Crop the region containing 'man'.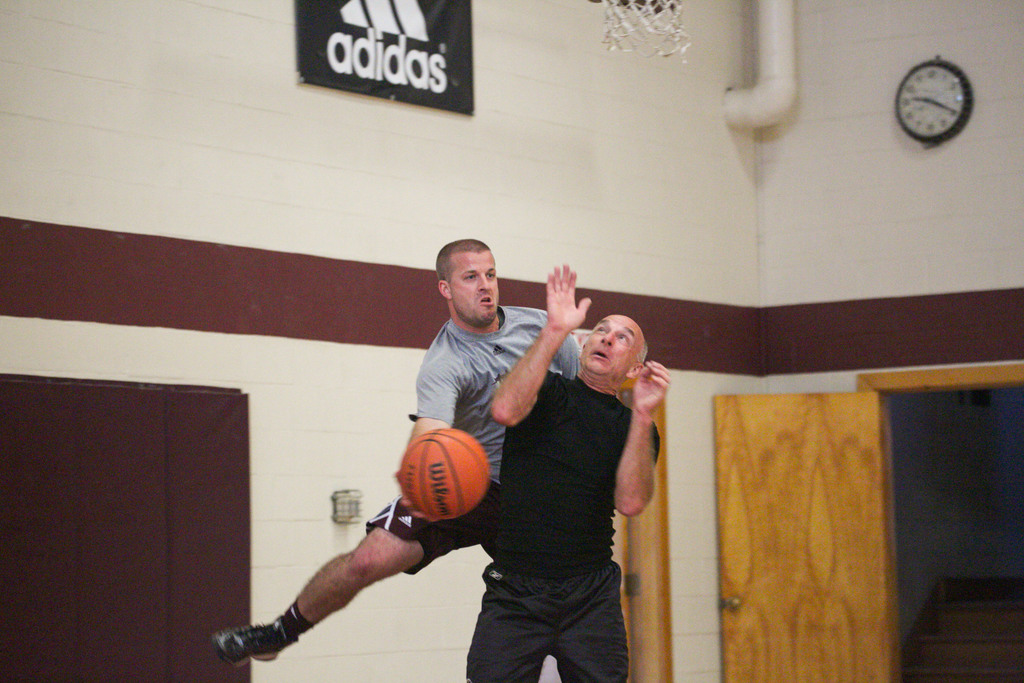
Crop region: [472,264,673,682].
